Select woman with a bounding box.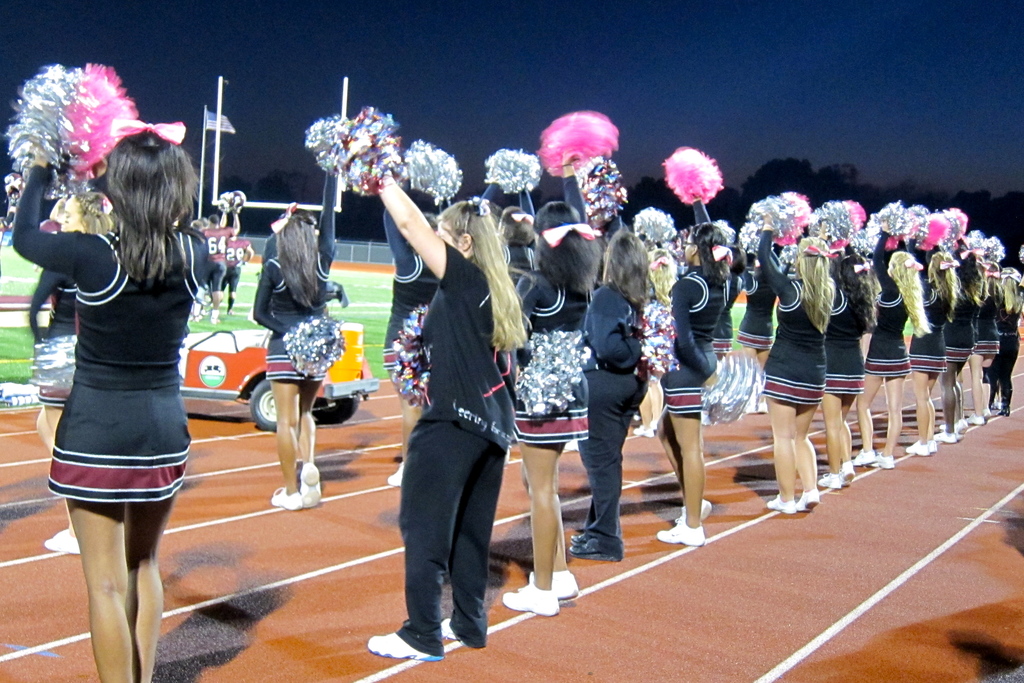
x1=745 y1=188 x2=844 y2=516.
